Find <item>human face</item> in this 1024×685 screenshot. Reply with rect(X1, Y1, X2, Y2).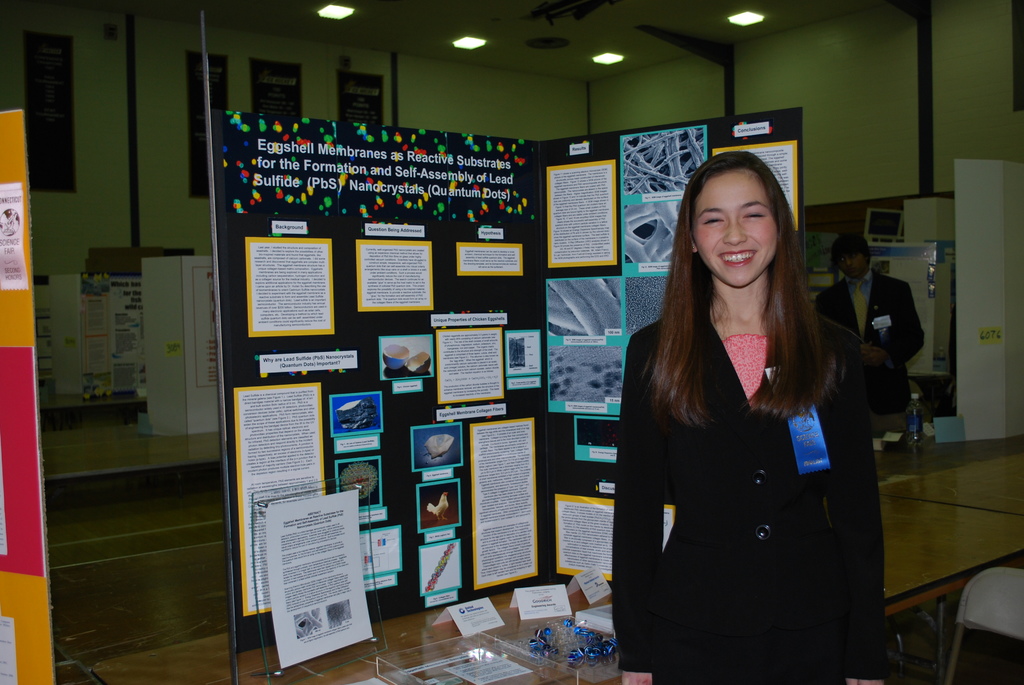
rect(833, 248, 868, 278).
